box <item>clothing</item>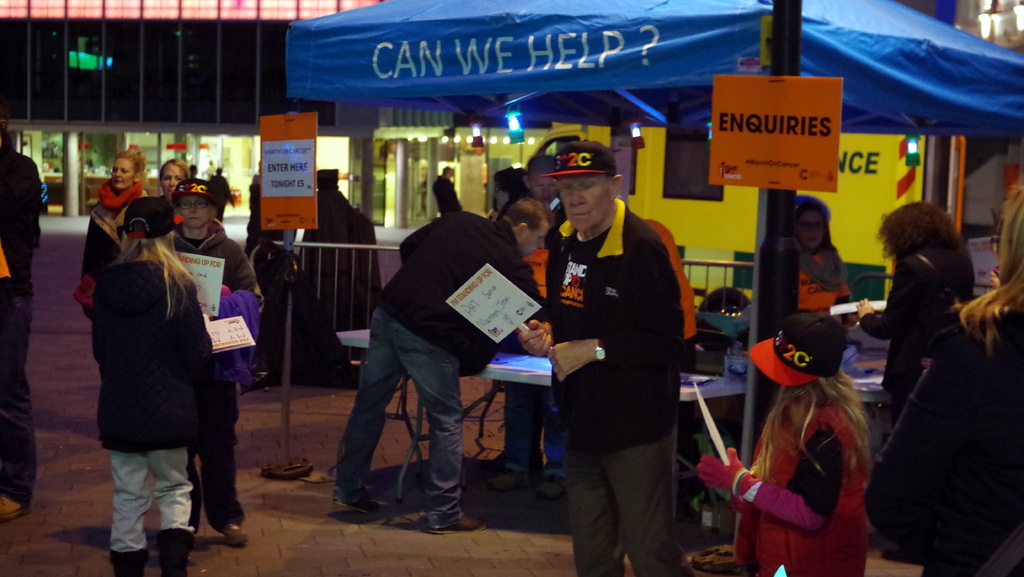
box=[90, 252, 212, 561]
